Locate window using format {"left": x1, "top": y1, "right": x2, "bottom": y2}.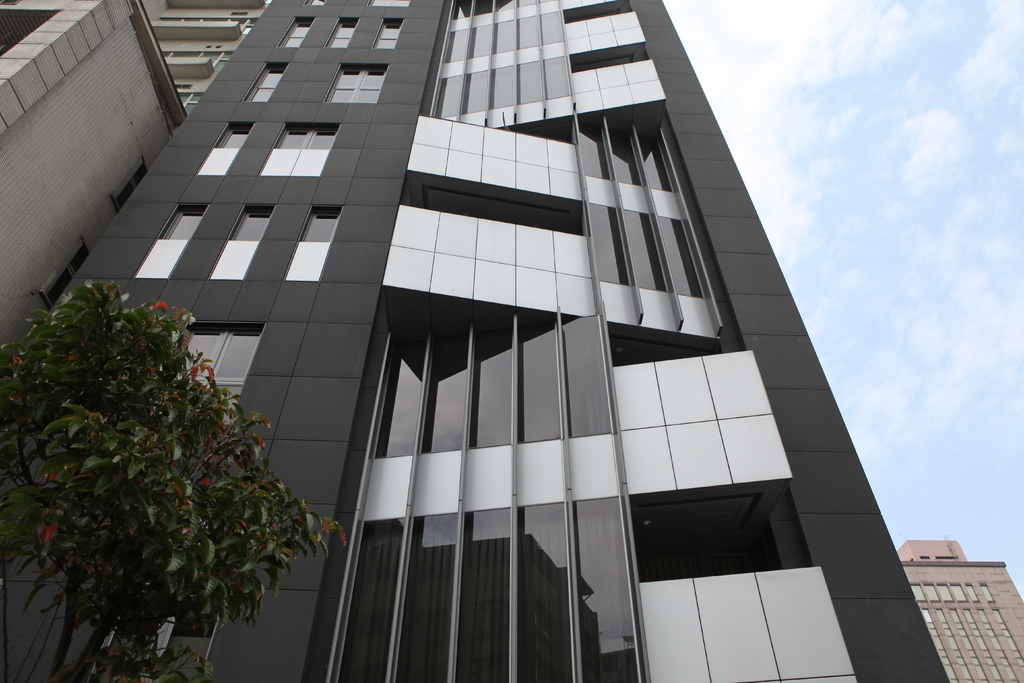
{"left": 369, "top": 15, "right": 401, "bottom": 46}.
